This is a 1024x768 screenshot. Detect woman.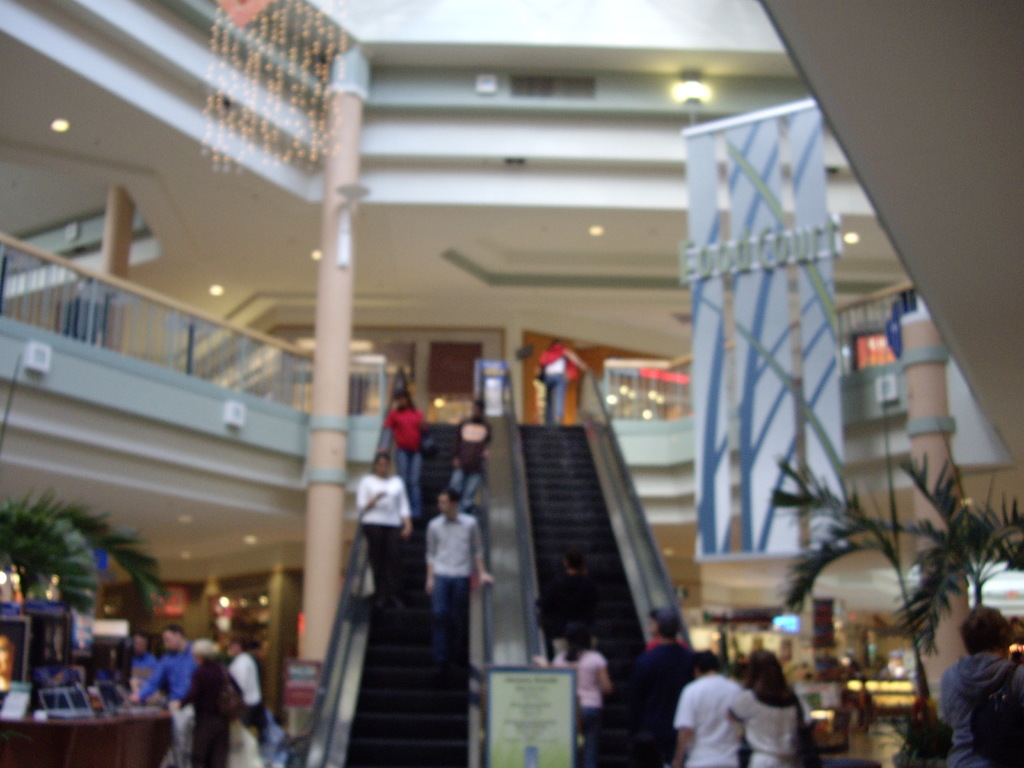
548:617:614:761.
